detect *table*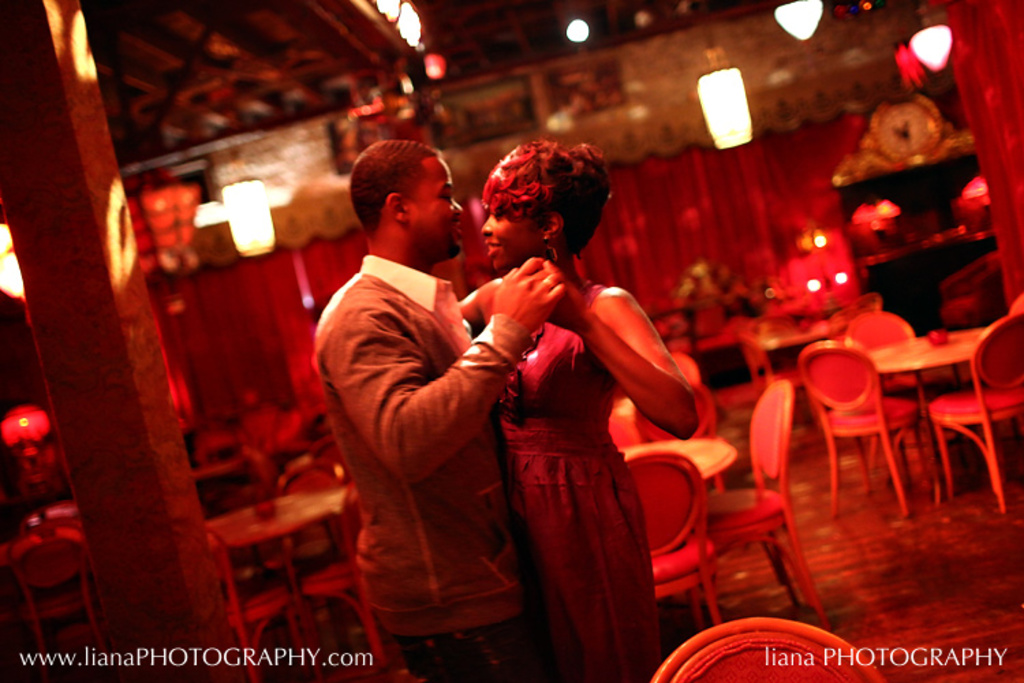
Rect(203, 492, 348, 591)
